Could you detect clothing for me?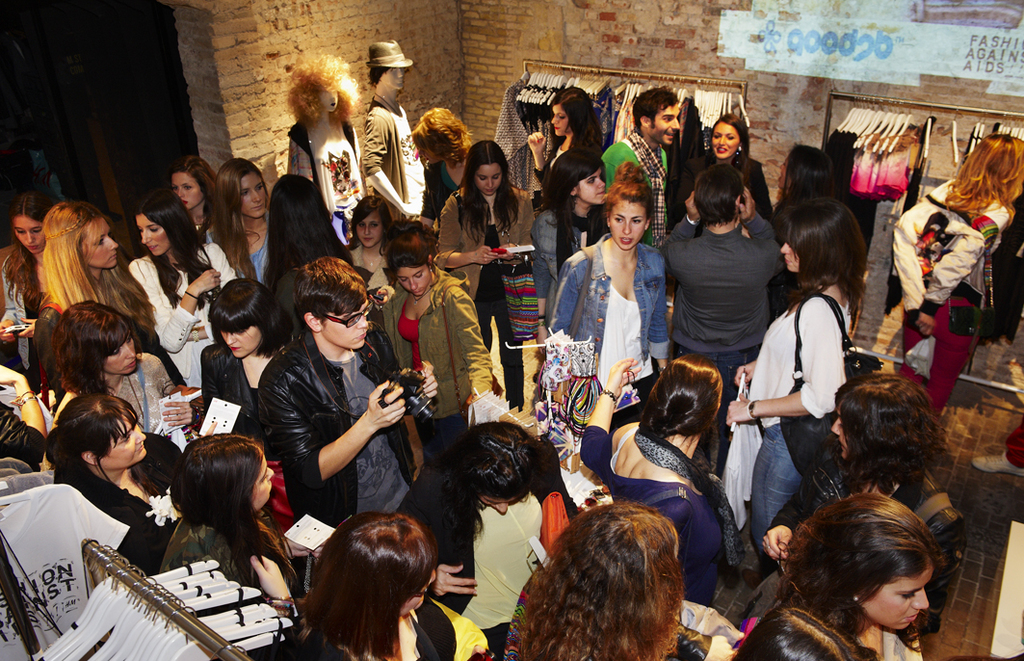
Detection result: x1=677 y1=163 x2=773 y2=226.
